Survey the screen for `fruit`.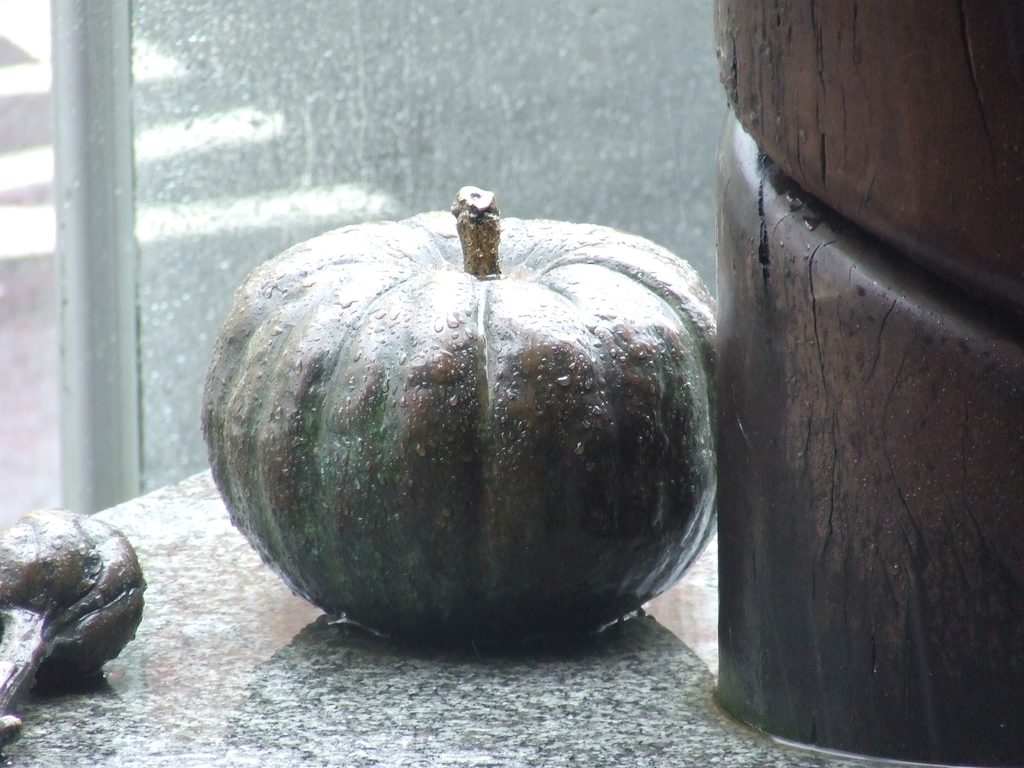
Survey found: {"x1": 196, "y1": 179, "x2": 715, "y2": 648}.
